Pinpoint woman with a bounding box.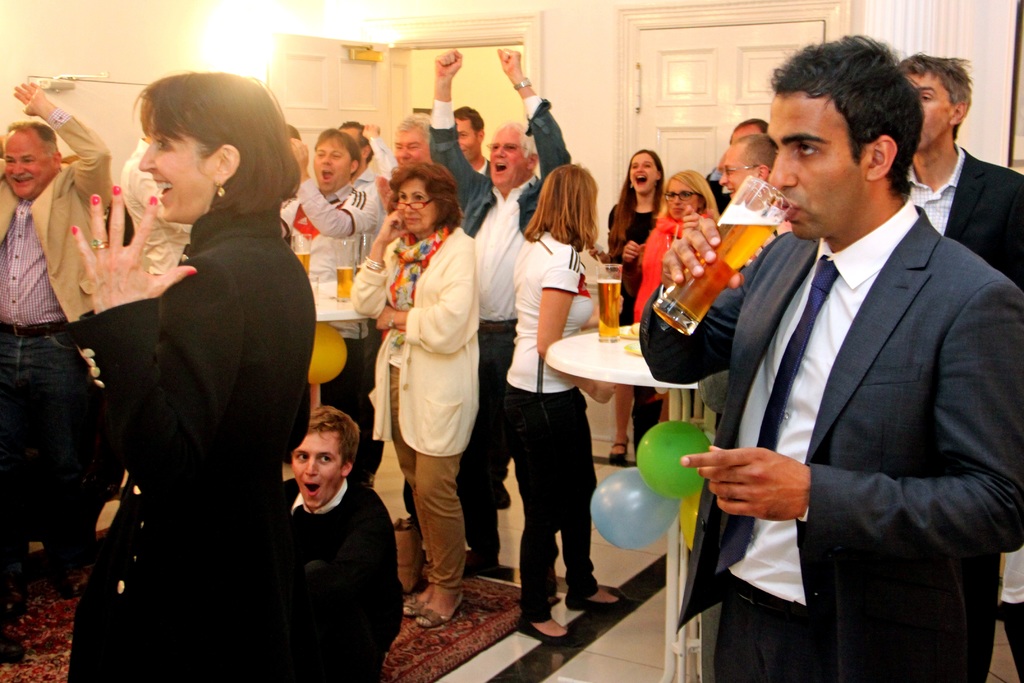
63,60,339,682.
